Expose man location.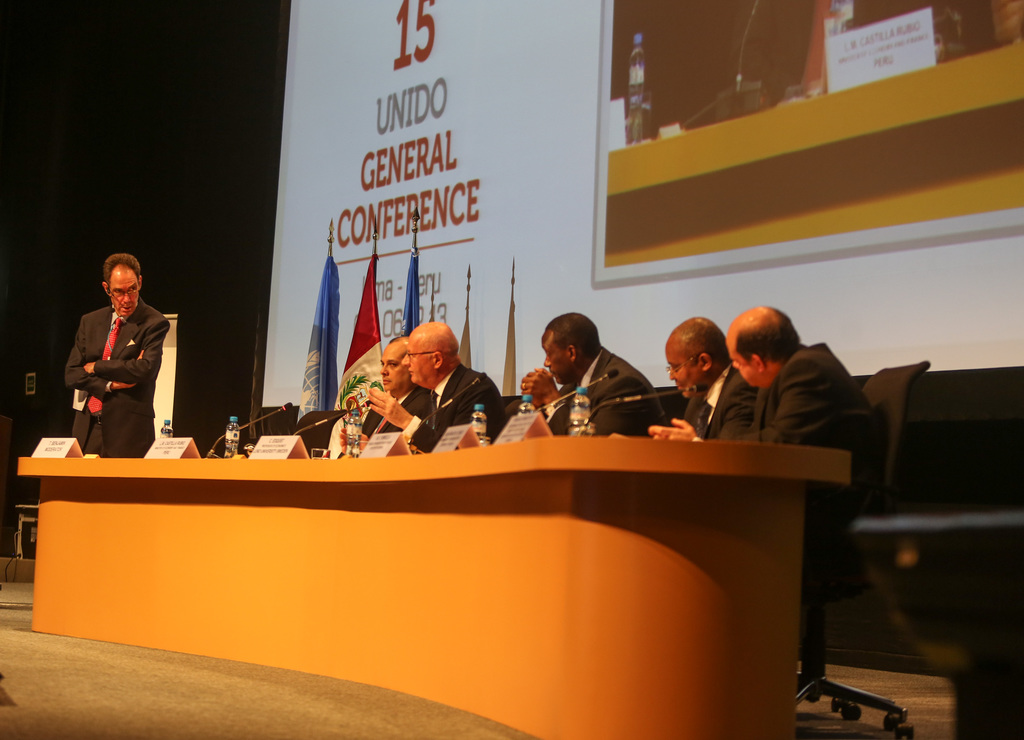
Exposed at locate(63, 249, 165, 464).
